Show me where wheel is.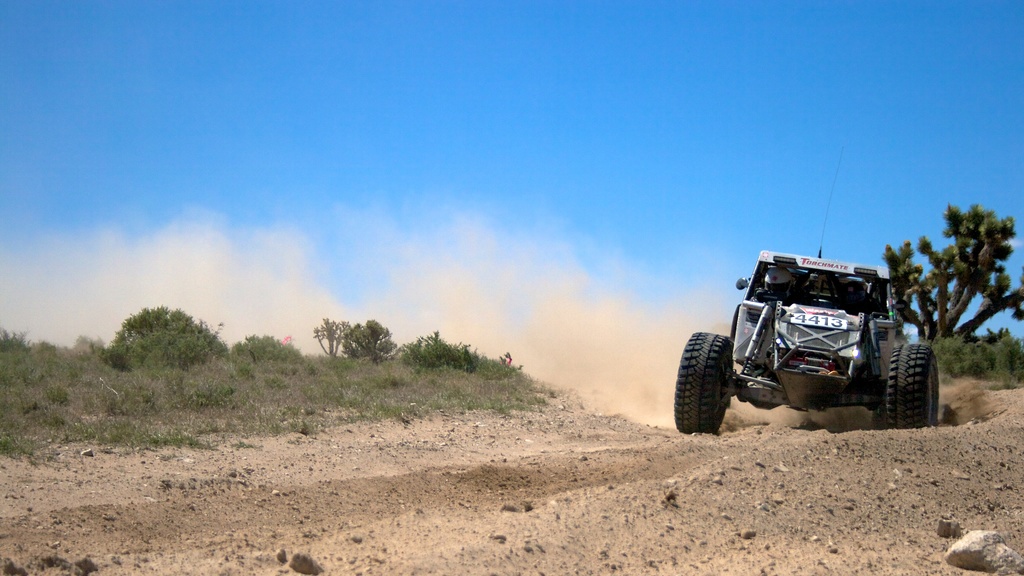
wheel is at l=673, t=328, r=735, b=436.
